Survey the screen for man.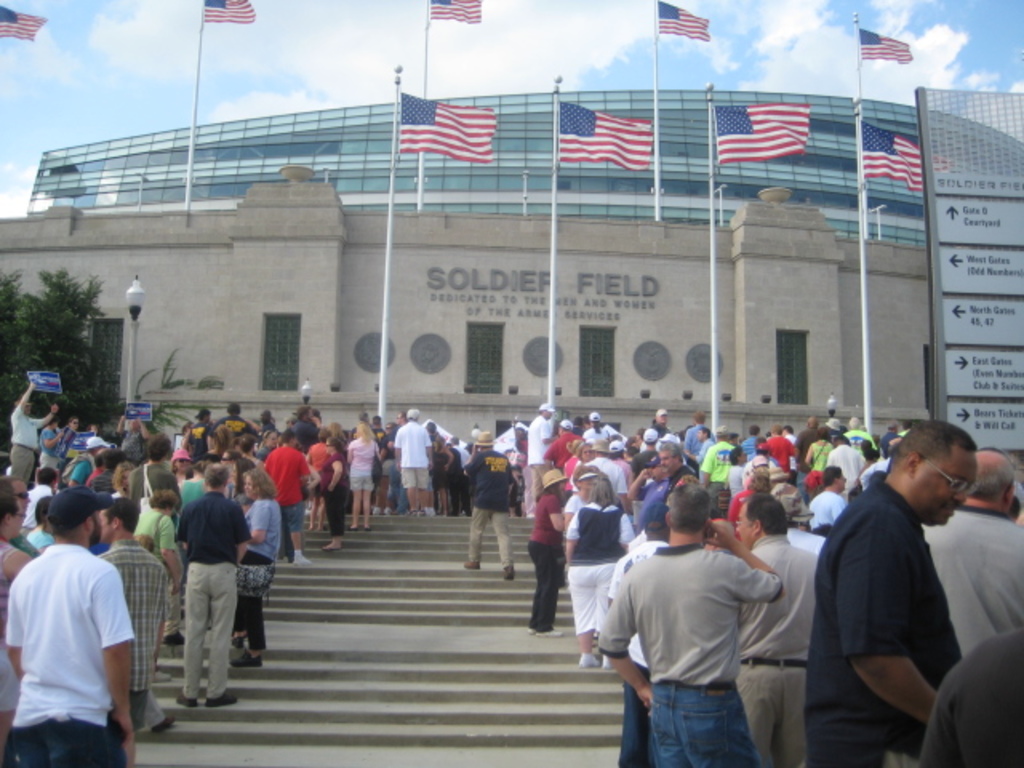
Survey found: locate(587, 440, 629, 507).
